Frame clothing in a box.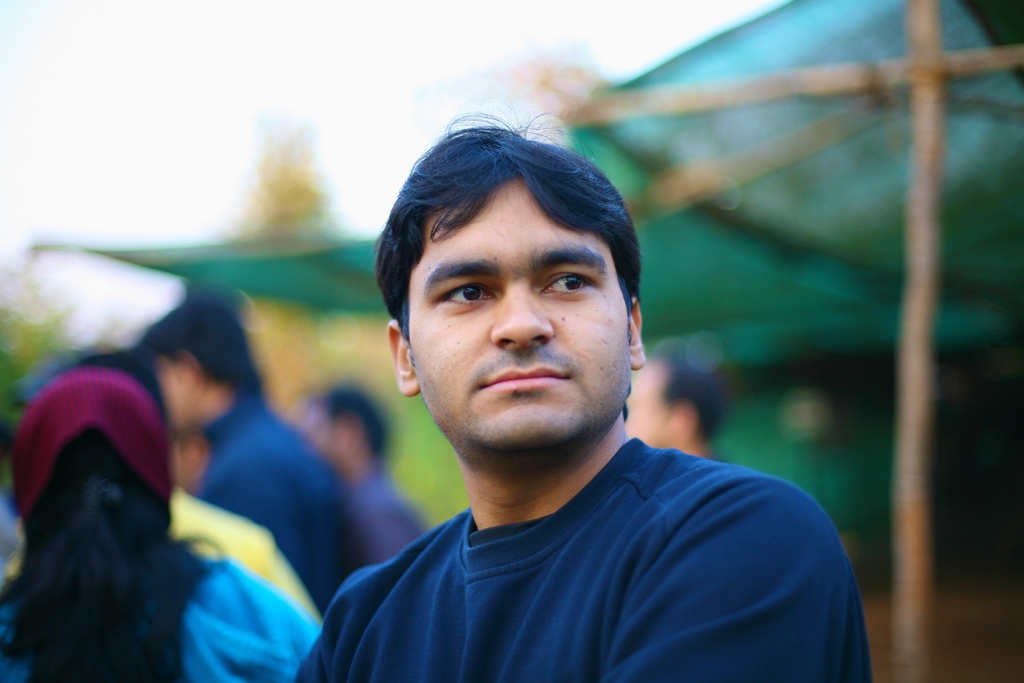
detection(197, 390, 357, 605).
